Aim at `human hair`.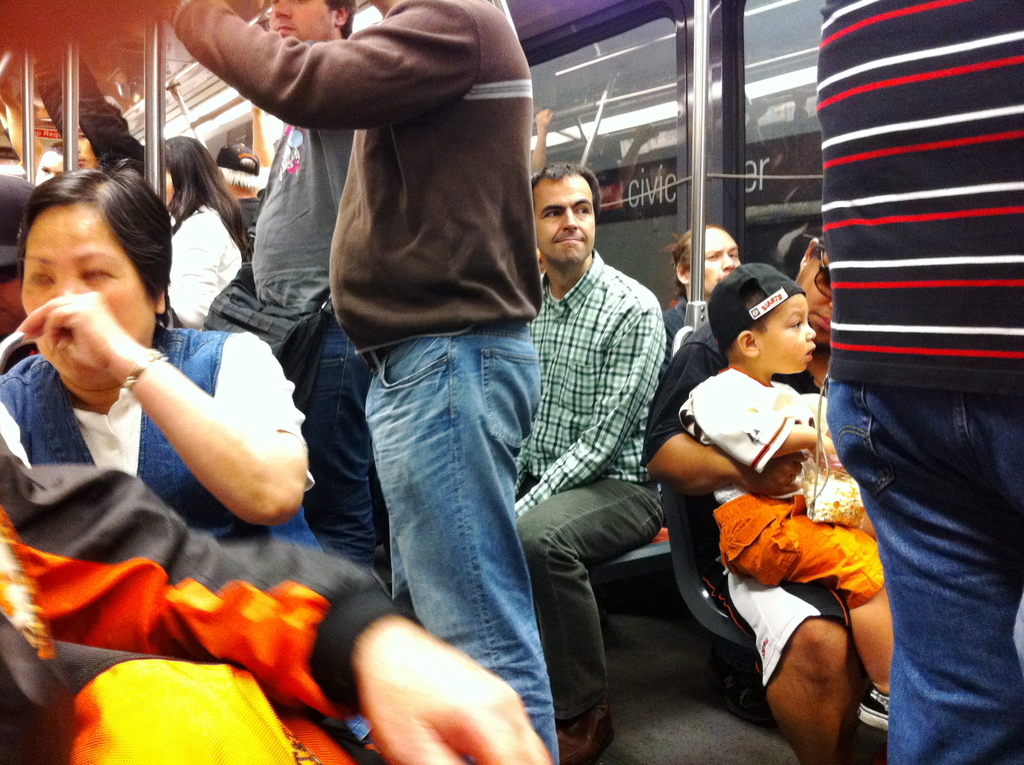
Aimed at 668,229,700,300.
